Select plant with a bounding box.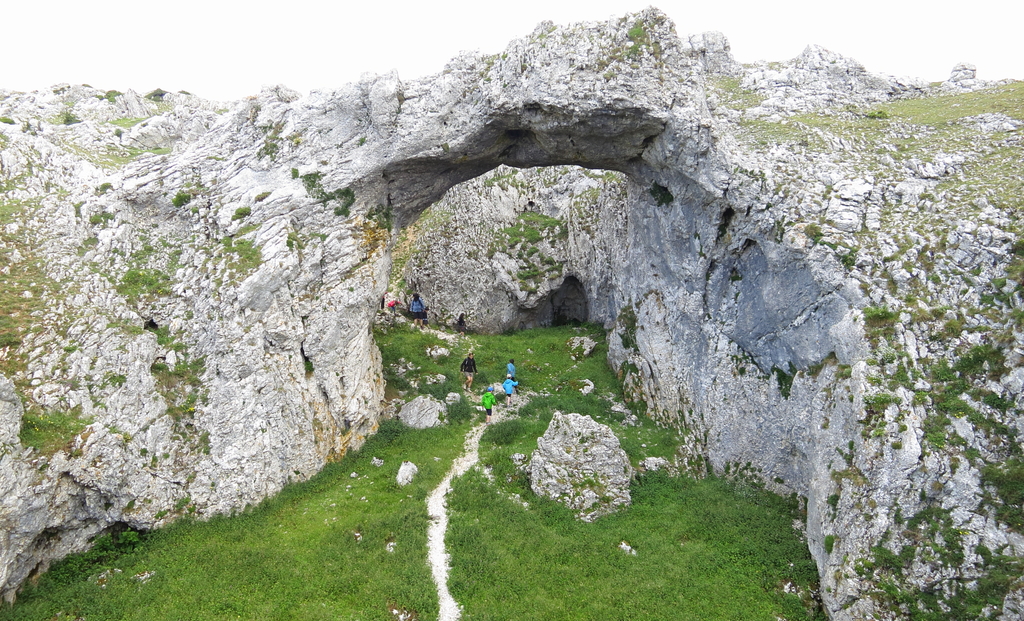
crop(902, 311, 943, 326).
